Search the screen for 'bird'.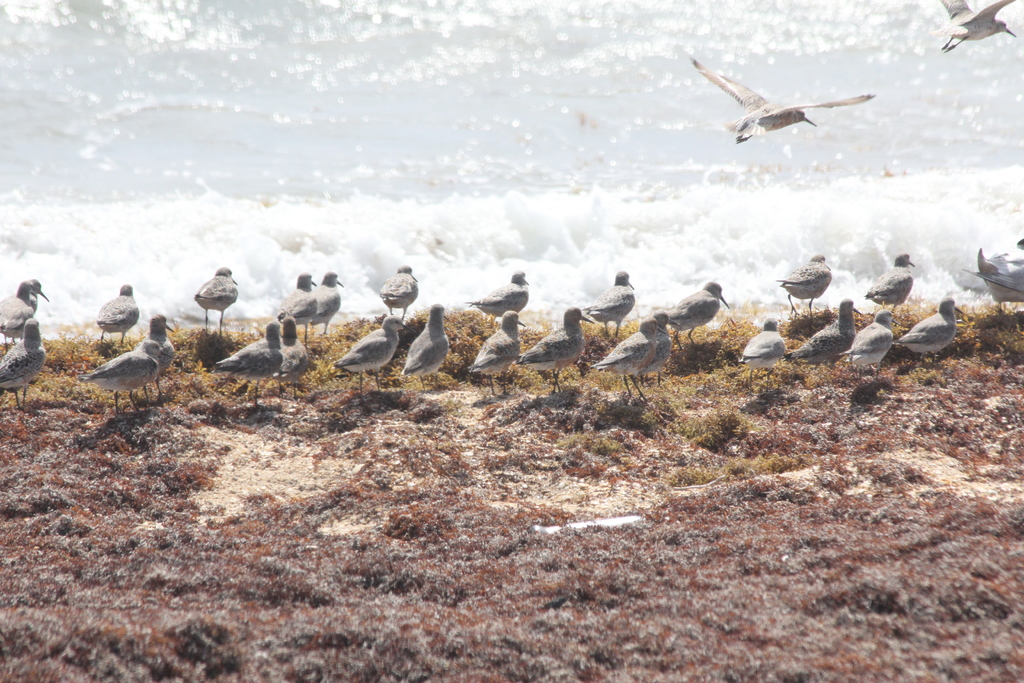
Found at (left=274, top=315, right=309, bottom=400).
